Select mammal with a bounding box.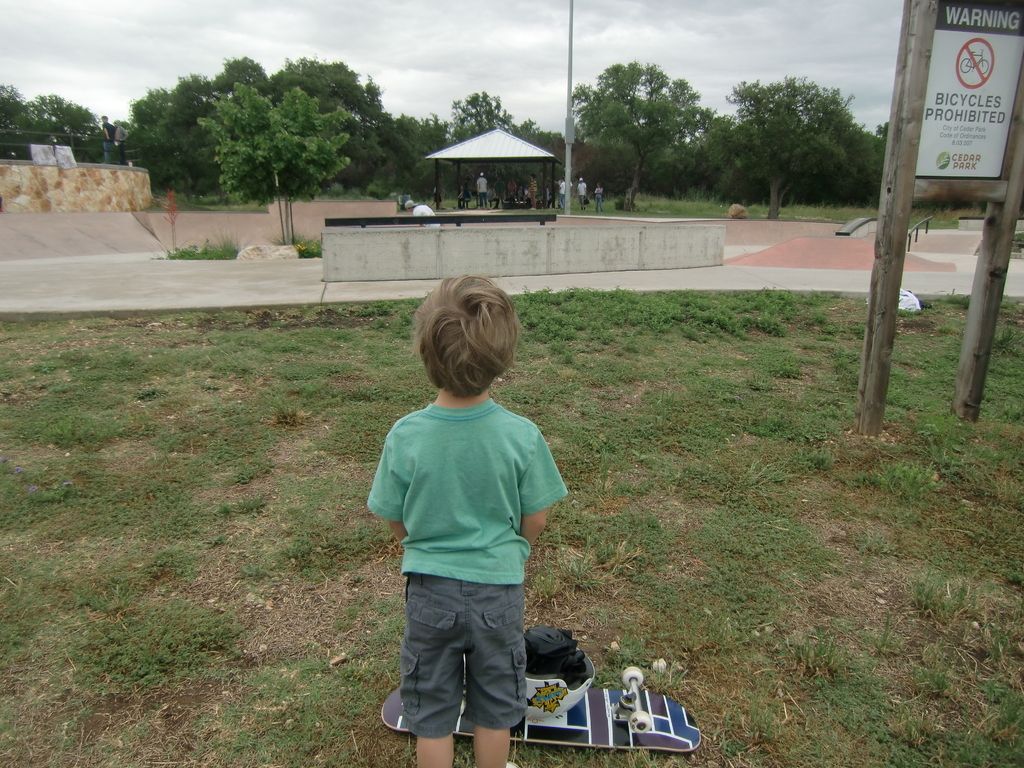
bbox=[578, 177, 586, 209].
